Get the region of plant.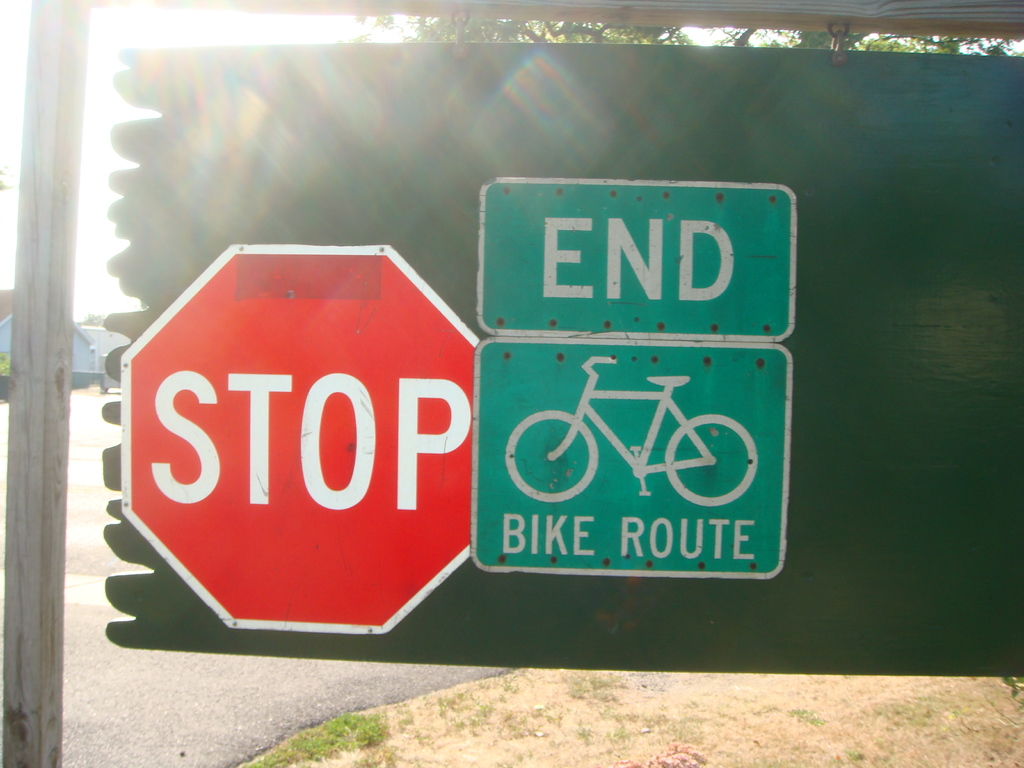
pyautogui.locateOnScreen(436, 688, 472, 723).
